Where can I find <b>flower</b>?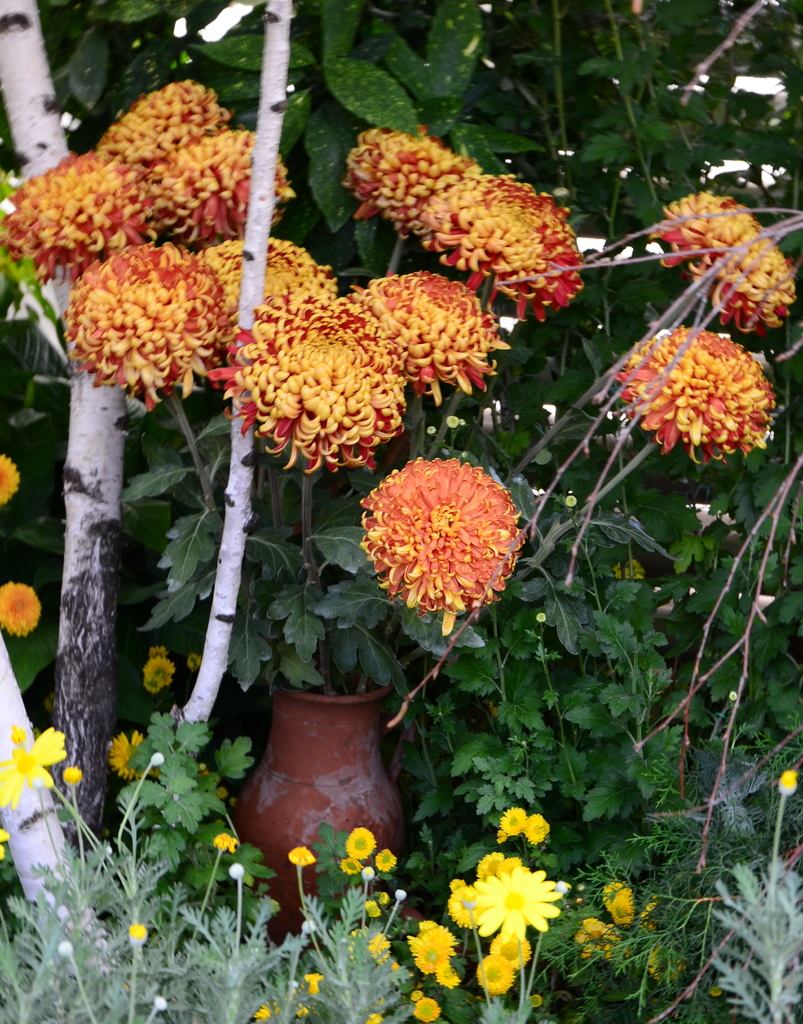
You can find it at pyautogui.locateOnScreen(642, 180, 802, 337).
